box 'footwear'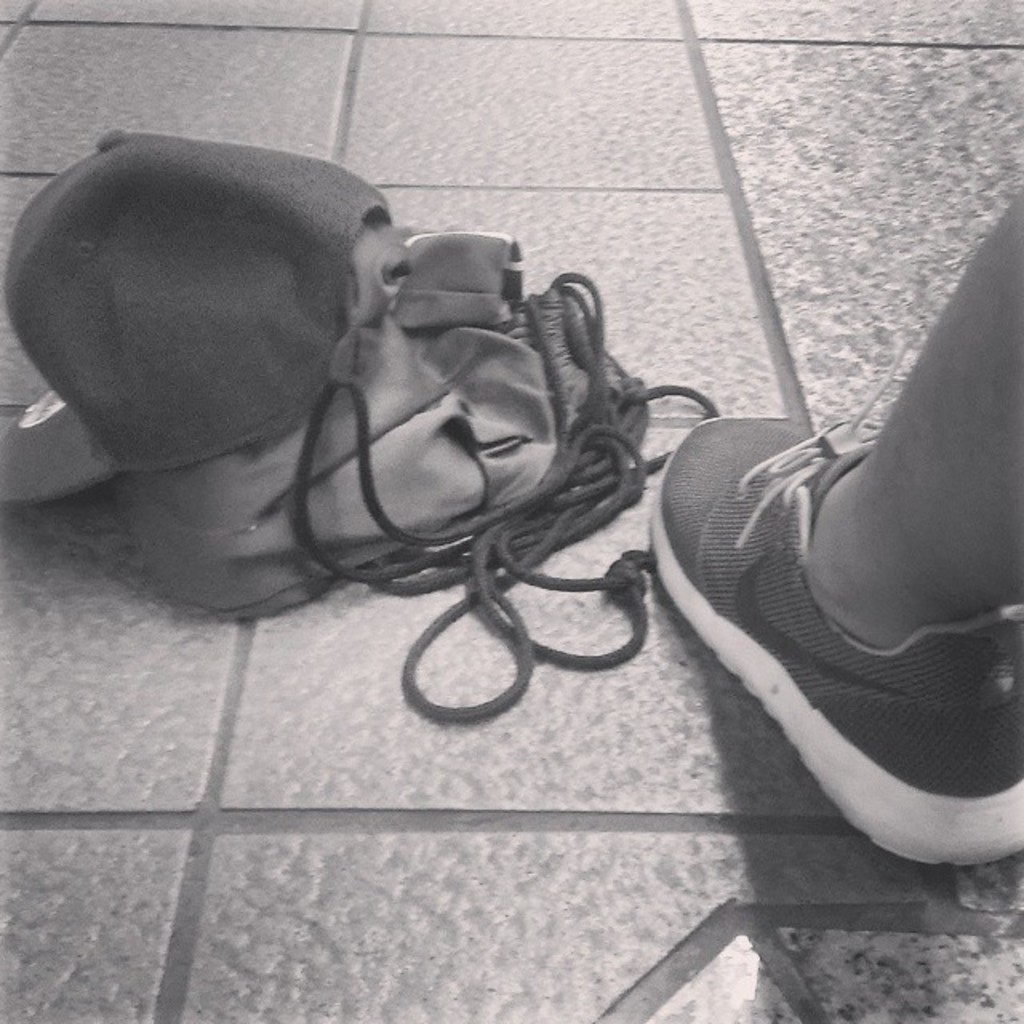
region(643, 323, 982, 870)
